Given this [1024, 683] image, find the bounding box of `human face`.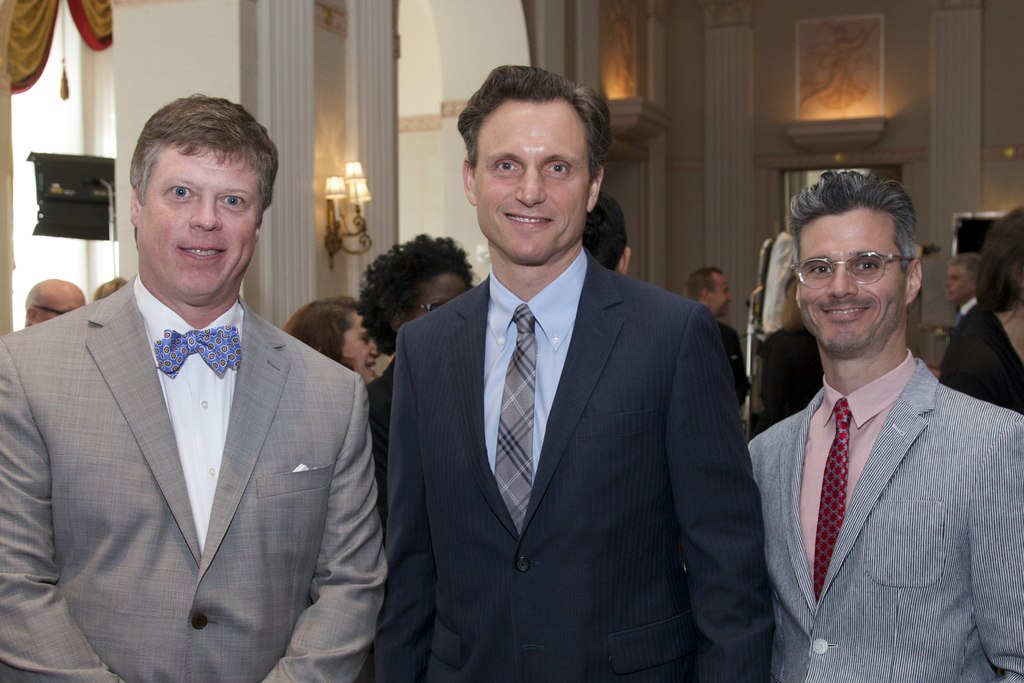
{"left": 477, "top": 94, "right": 586, "bottom": 255}.
